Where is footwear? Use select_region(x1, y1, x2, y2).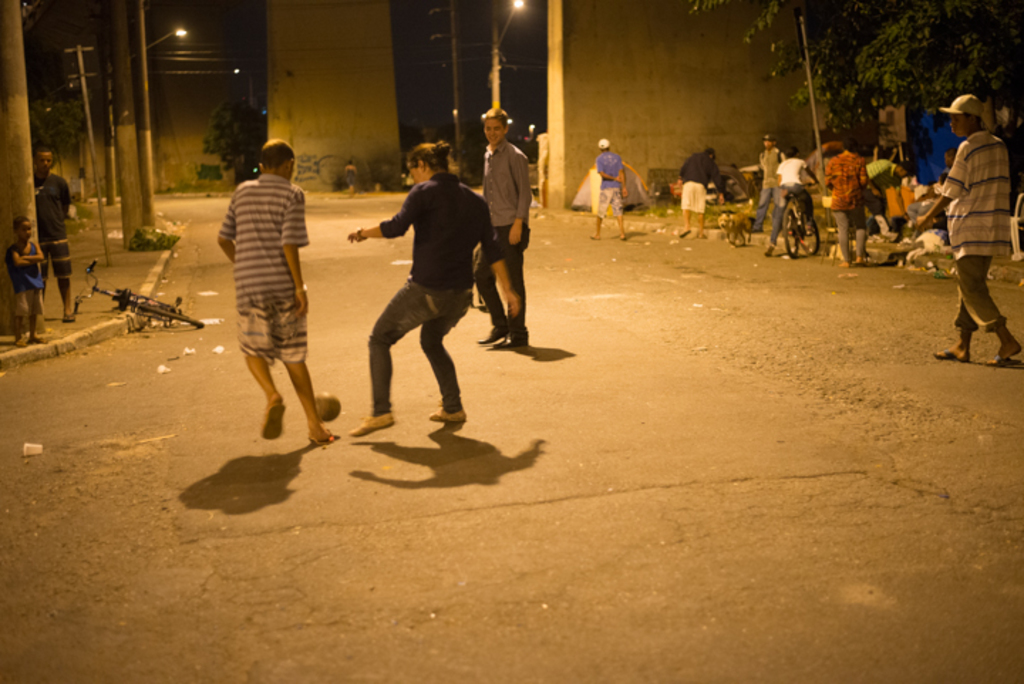
select_region(678, 226, 690, 239).
